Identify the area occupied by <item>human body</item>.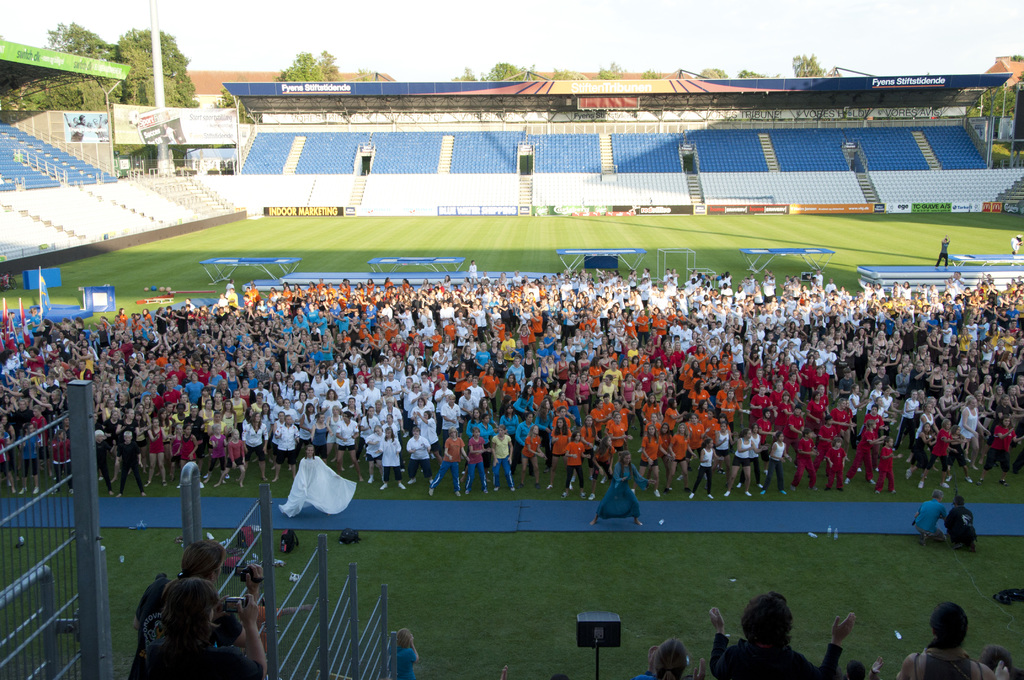
Area: [223,382,230,394].
